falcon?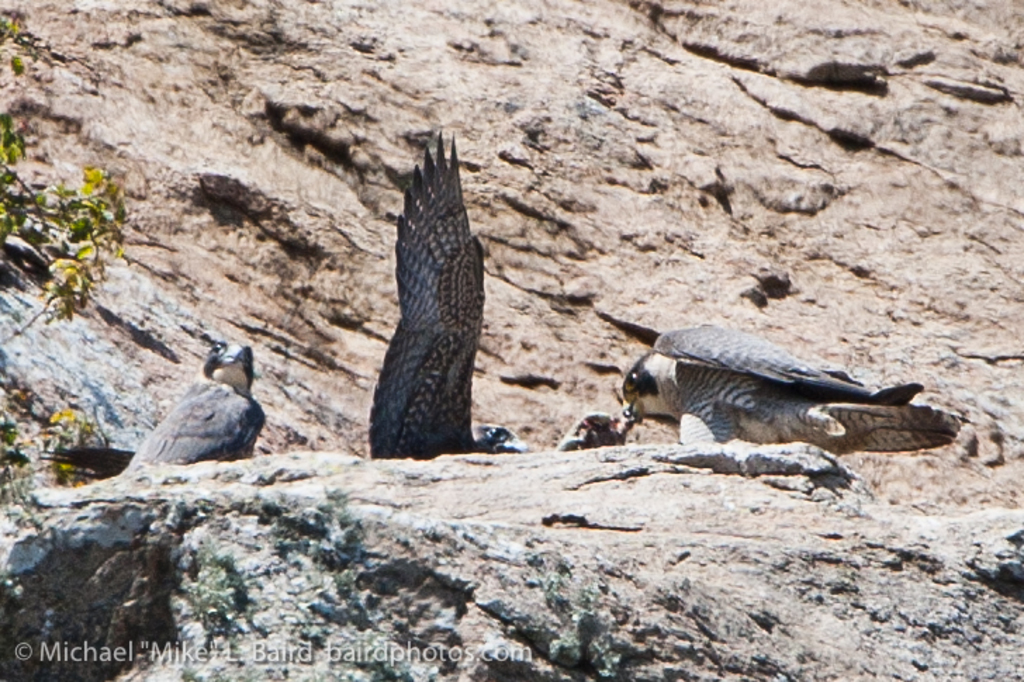
41/336/263/492
